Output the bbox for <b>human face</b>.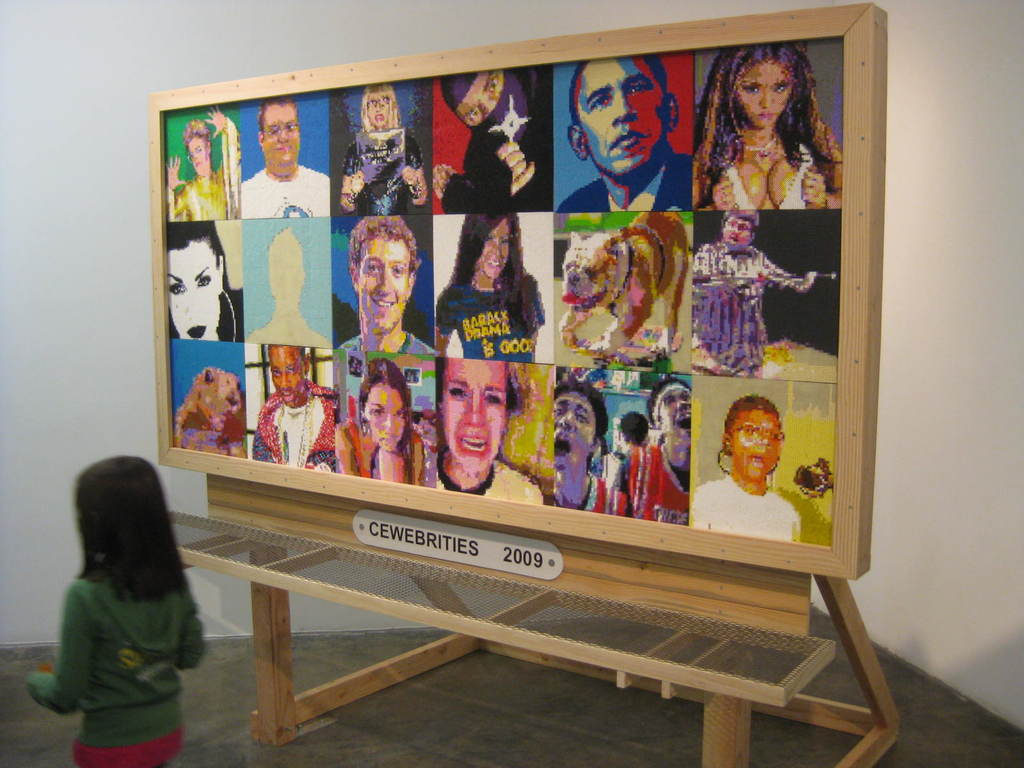
271,346,305,406.
